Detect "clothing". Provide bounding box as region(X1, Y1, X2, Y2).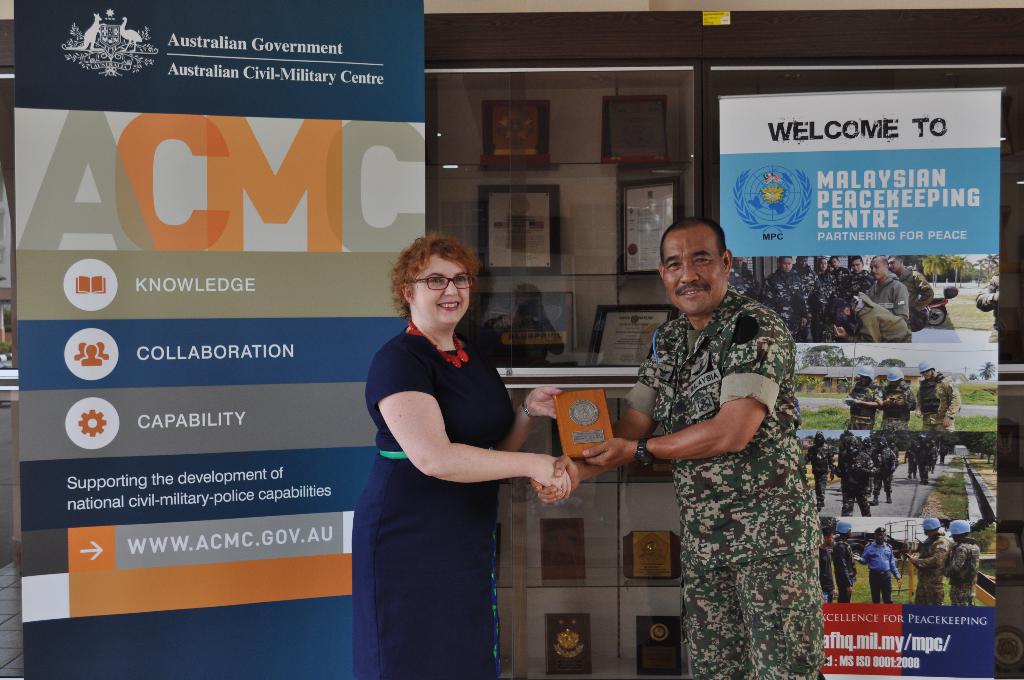
region(943, 535, 980, 605).
